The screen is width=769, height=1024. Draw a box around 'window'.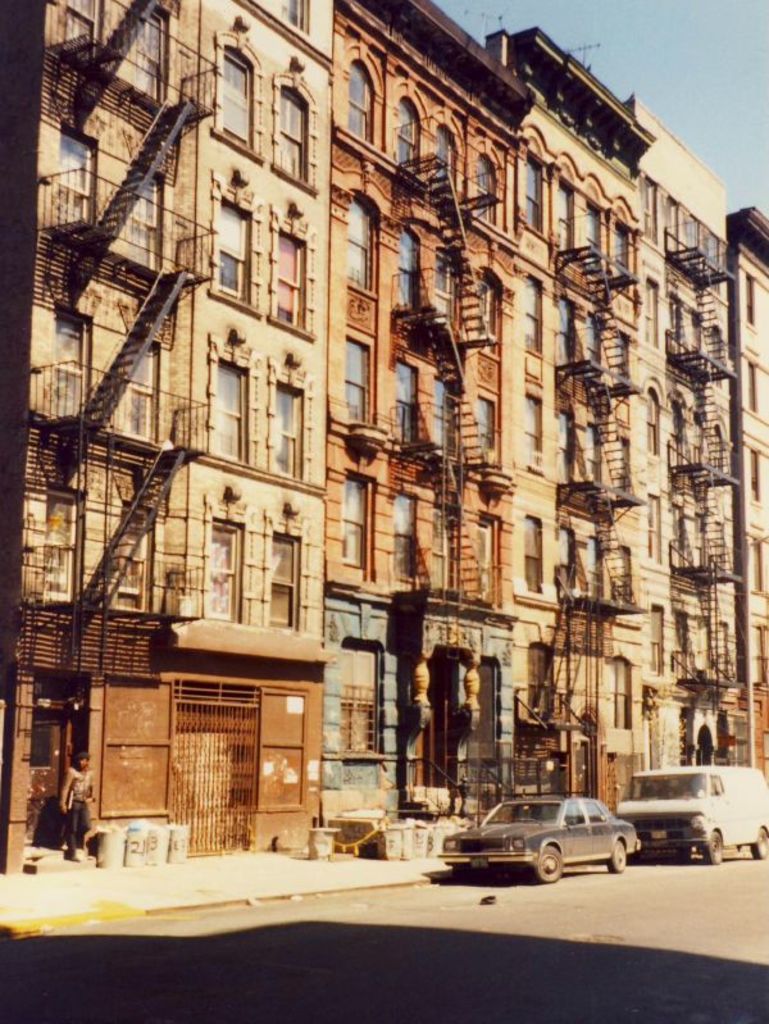
select_region(211, 345, 233, 461).
